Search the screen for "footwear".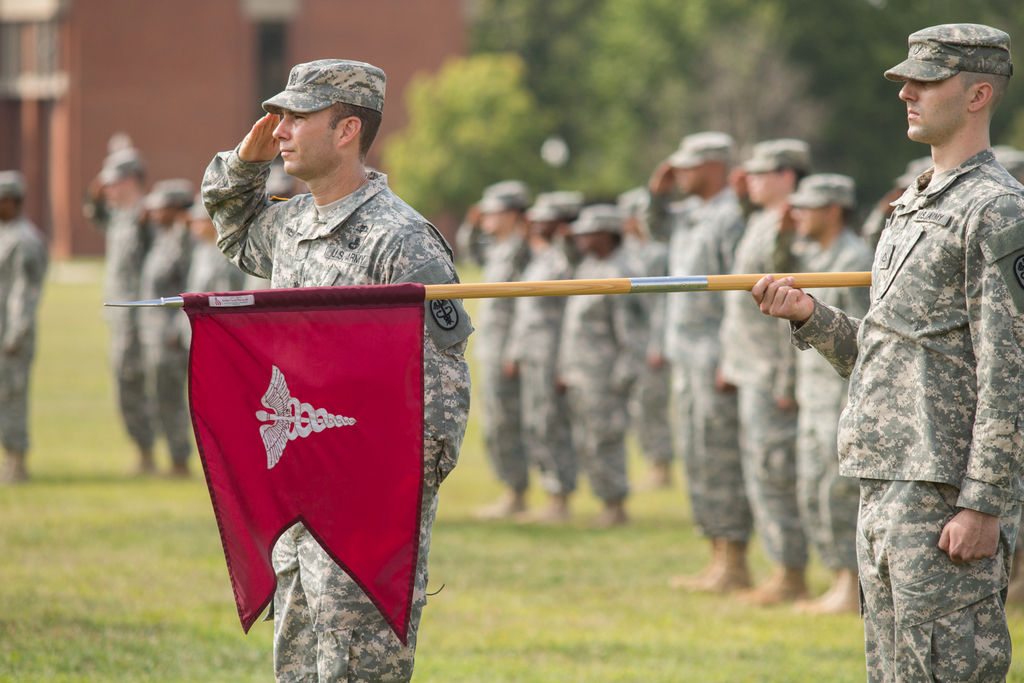
Found at {"x1": 172, "y1": 454, "x2": 191, "y2": 486}.
